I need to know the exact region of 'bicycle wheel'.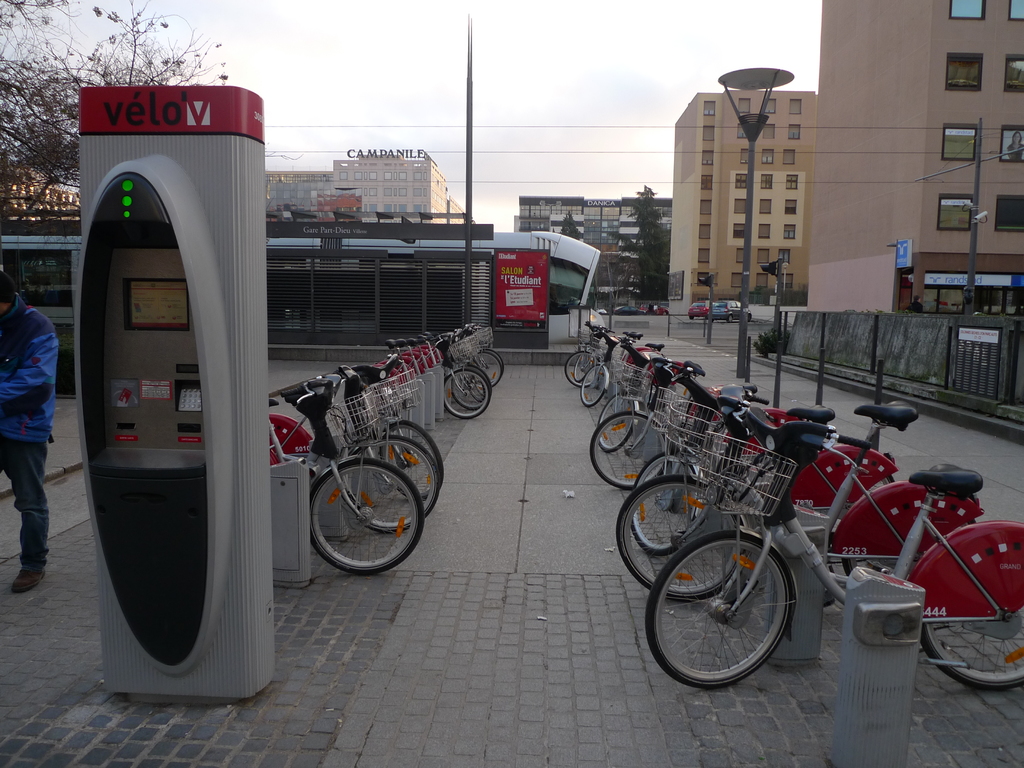
Region: [596,388,636,452].
